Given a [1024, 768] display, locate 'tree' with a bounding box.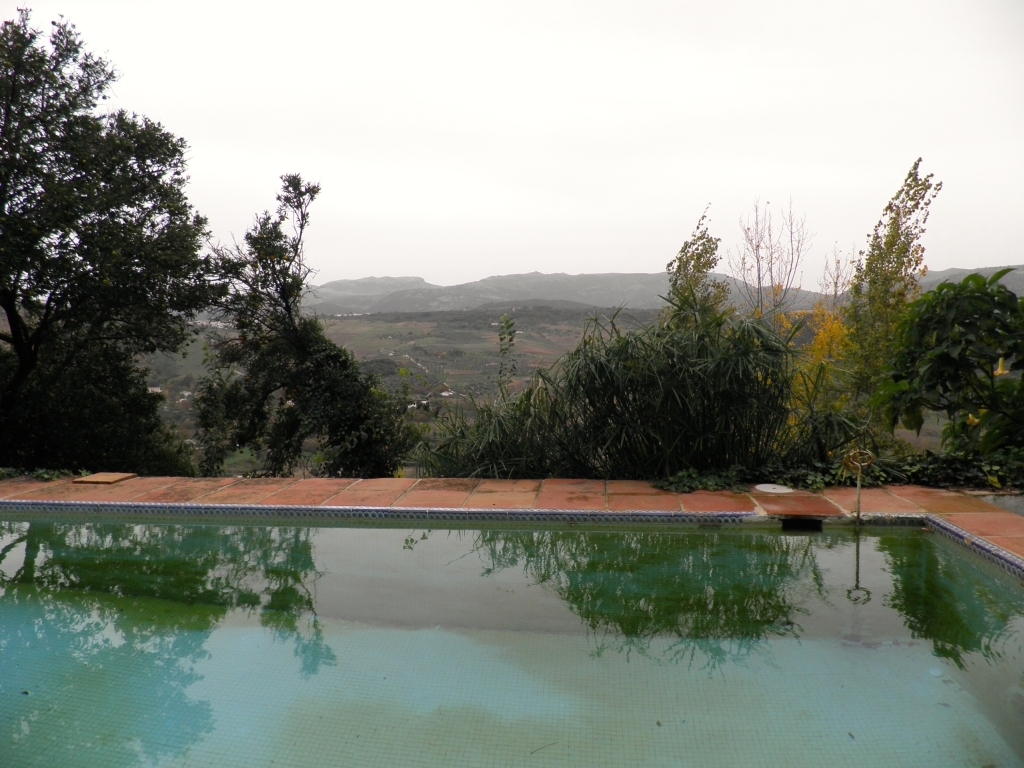
Located: box(17, 33, 236, 495).
